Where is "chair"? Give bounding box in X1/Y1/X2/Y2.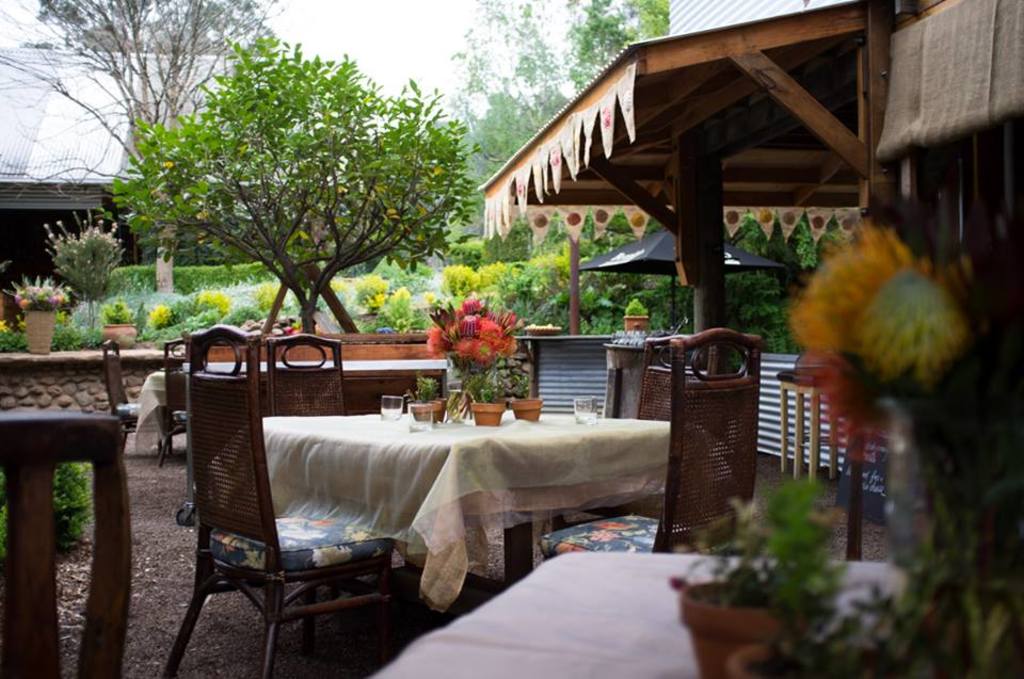
158/334/206/462.
